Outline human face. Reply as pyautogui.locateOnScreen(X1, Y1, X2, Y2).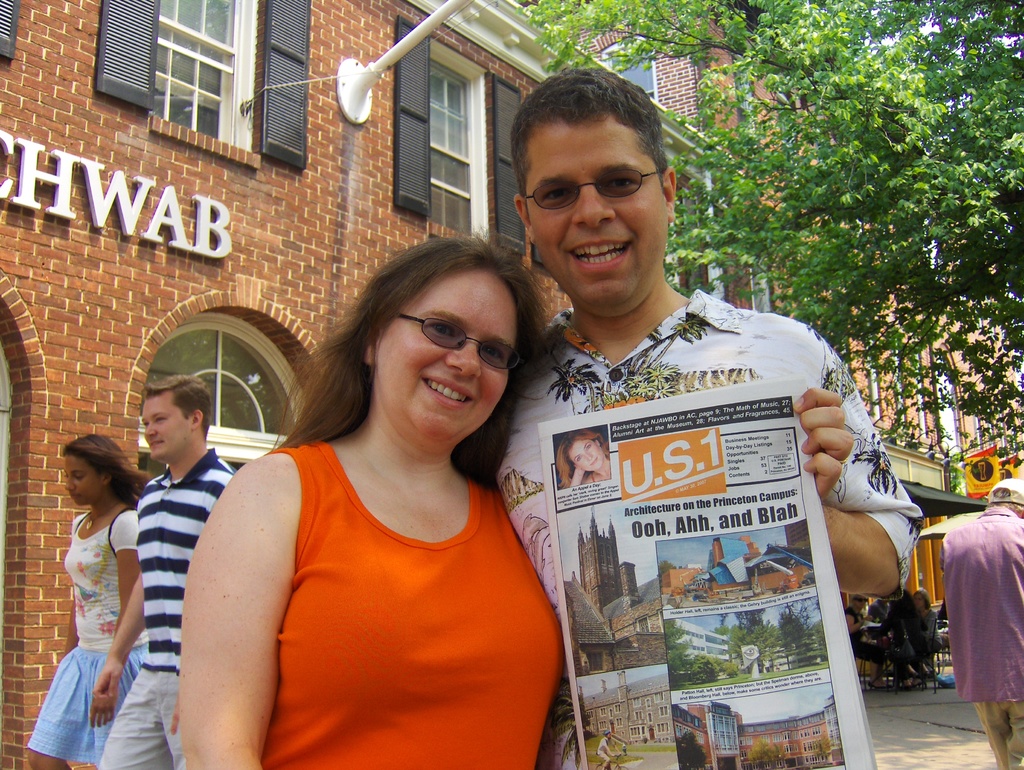
pyautogui.locateOnScreen(373, 264, 514, 442).
